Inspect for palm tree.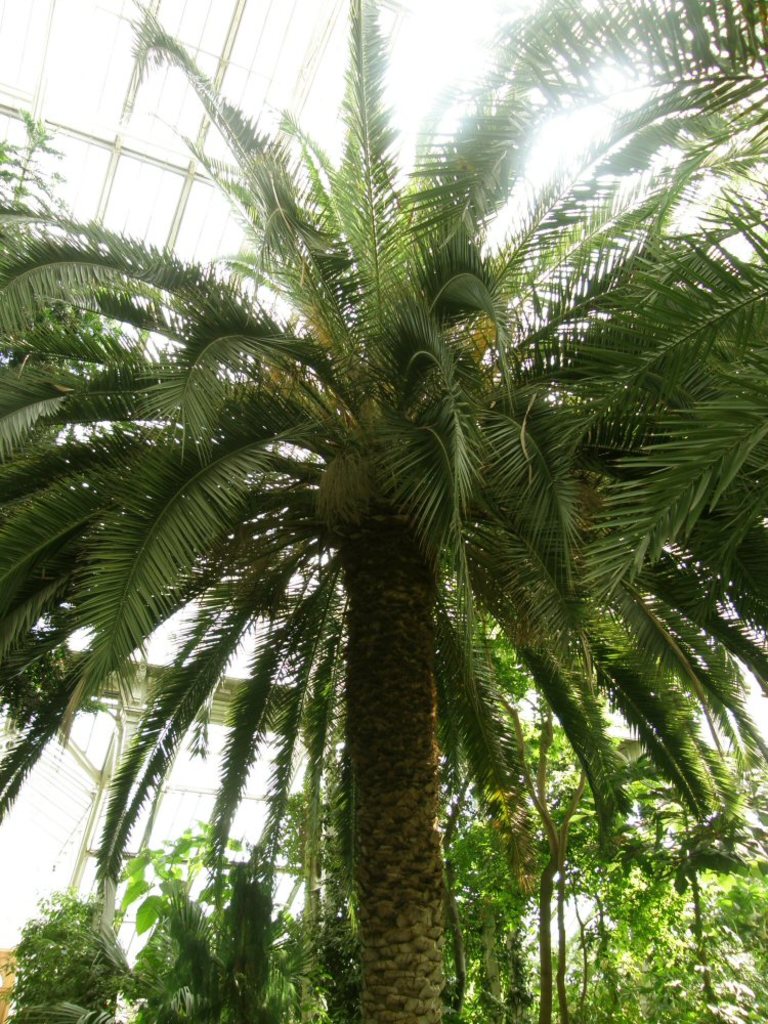
Inspection: bbox=[53, 112, 692, 1023].
